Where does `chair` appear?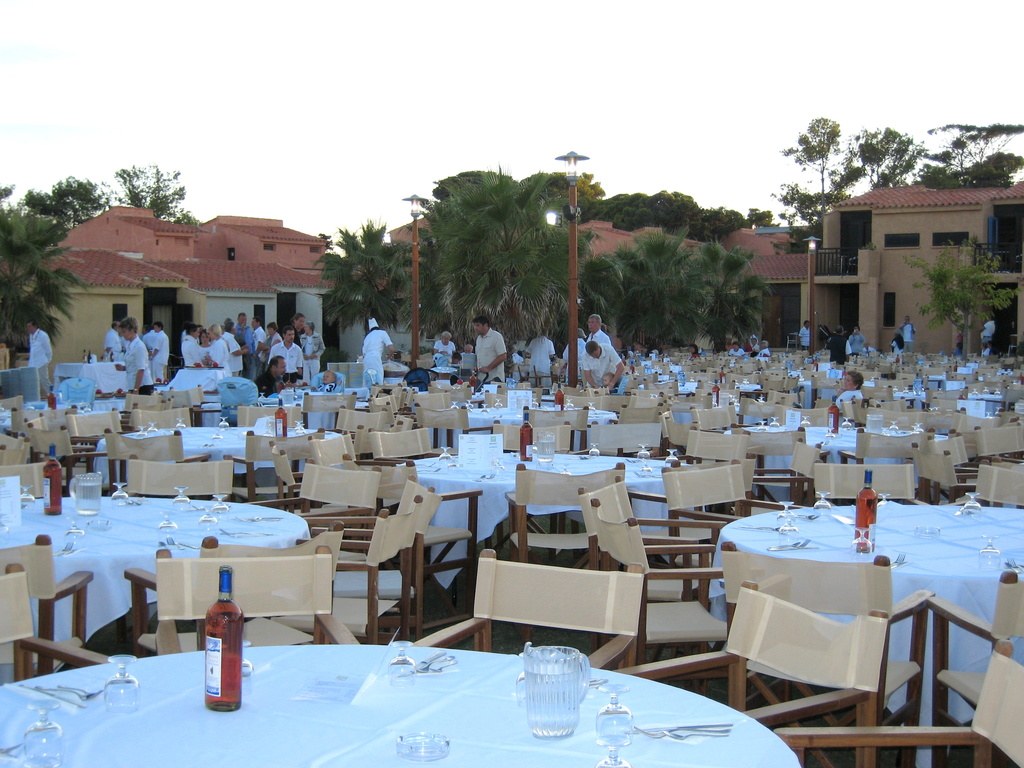
Appears at crop(287, 495, 419, 650).
